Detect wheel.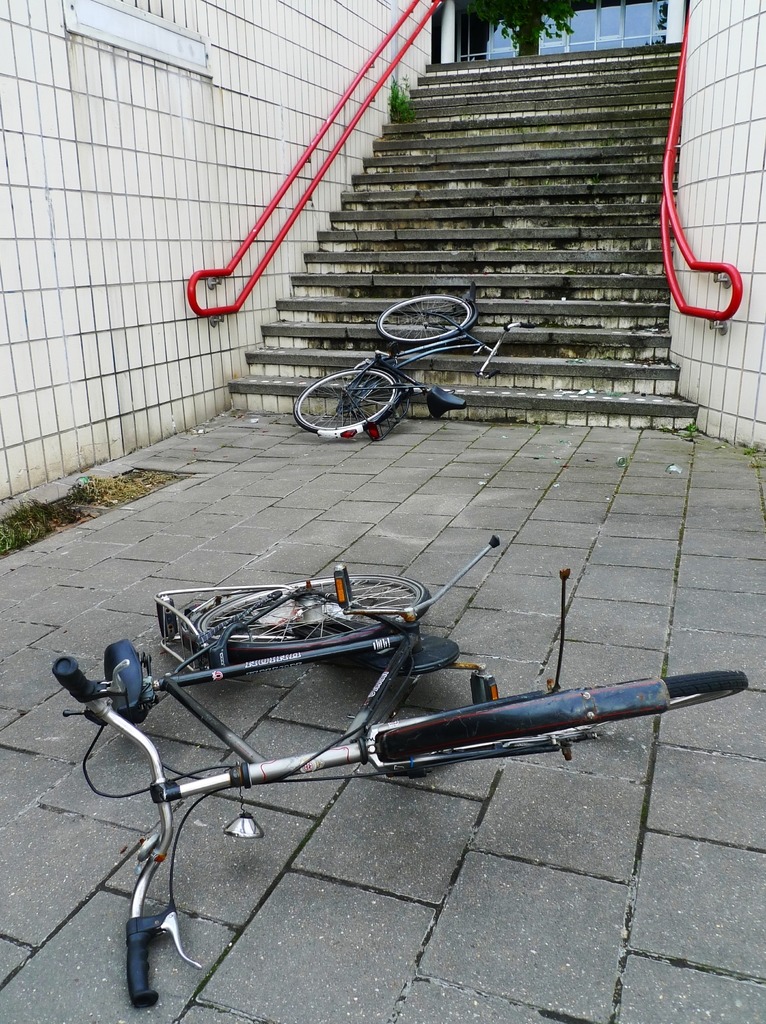
Detected at (308,353,431,430).
